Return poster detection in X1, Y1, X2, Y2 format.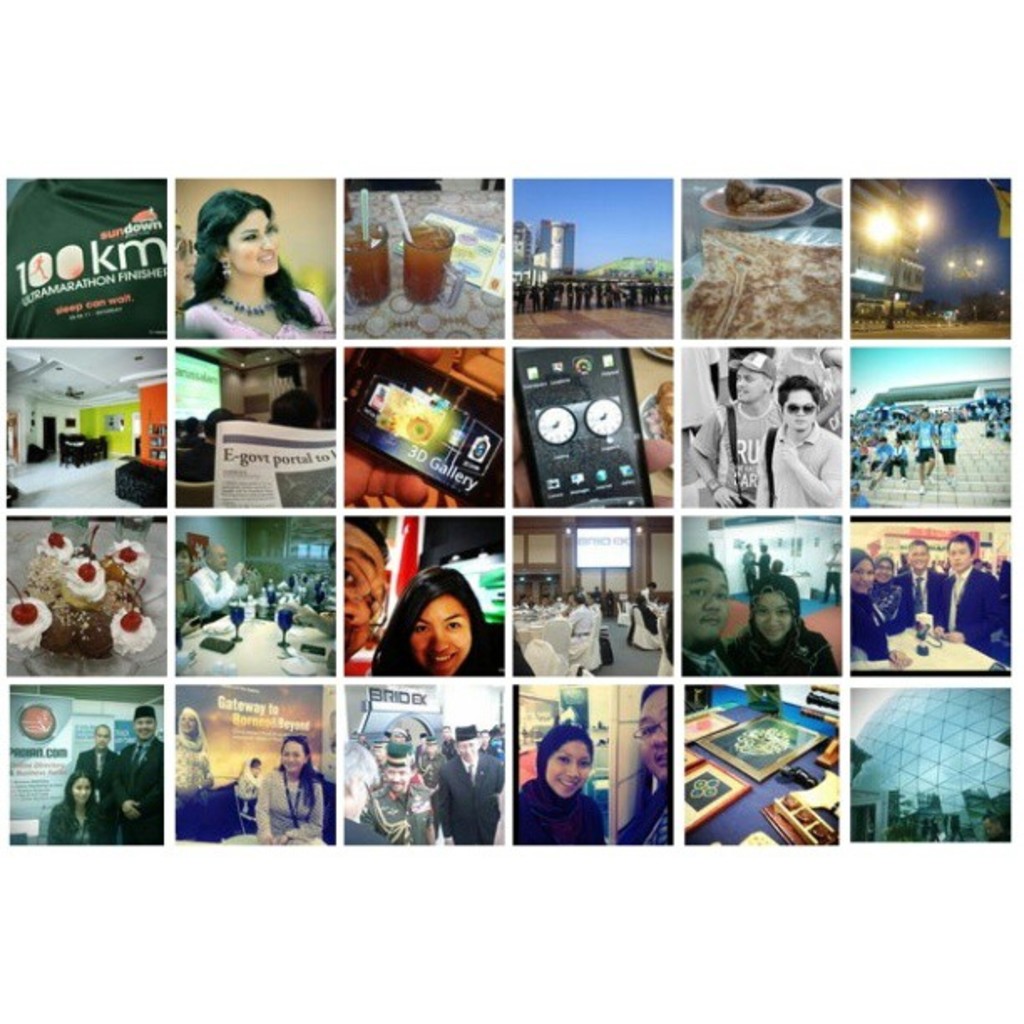
679, 684, 837, 847.
